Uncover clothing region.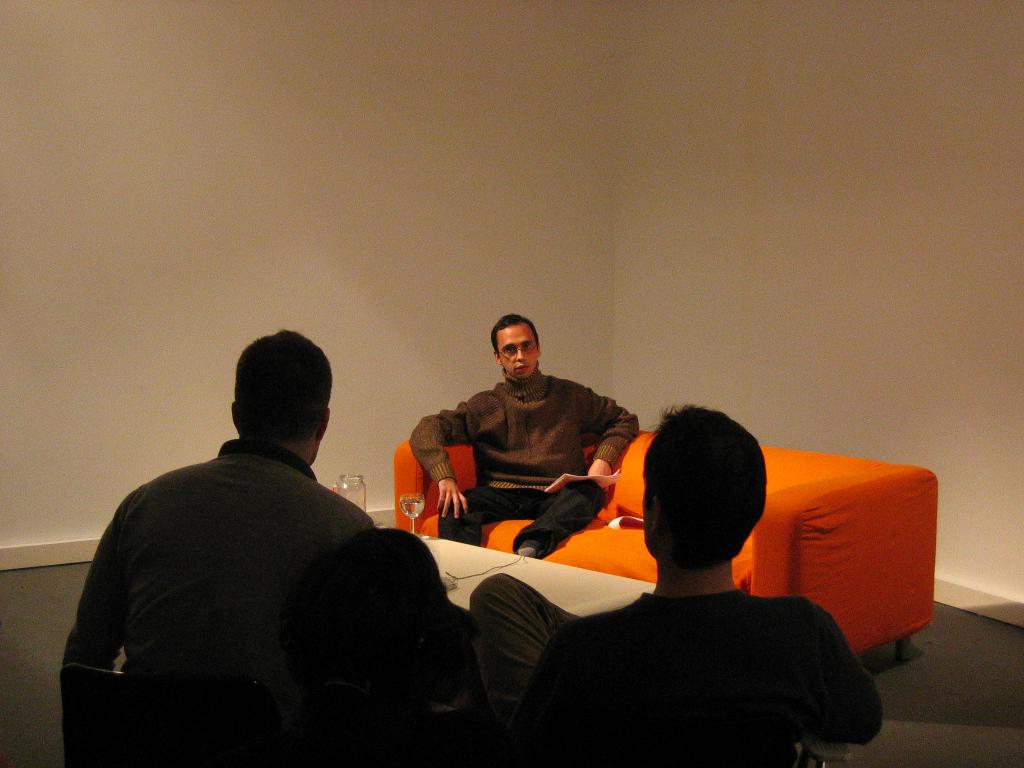
Uncovered: <box>65,438,377,691</box>.
